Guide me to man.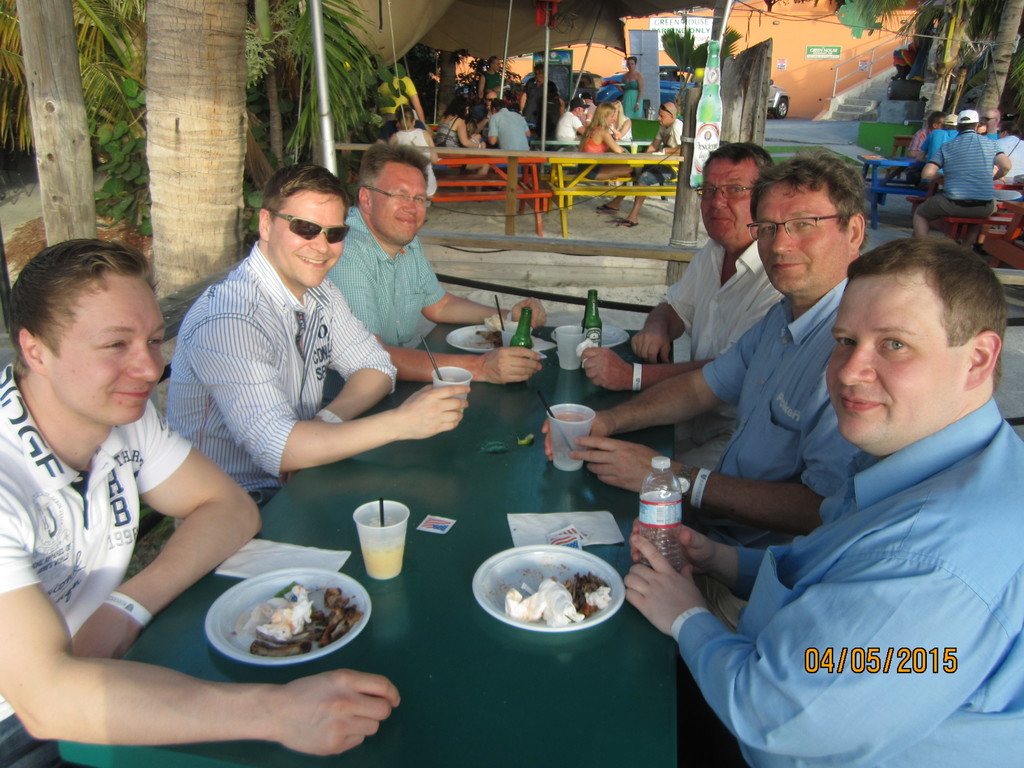
Guidance: x1=579 y1=138 x2=796 y2=461.
